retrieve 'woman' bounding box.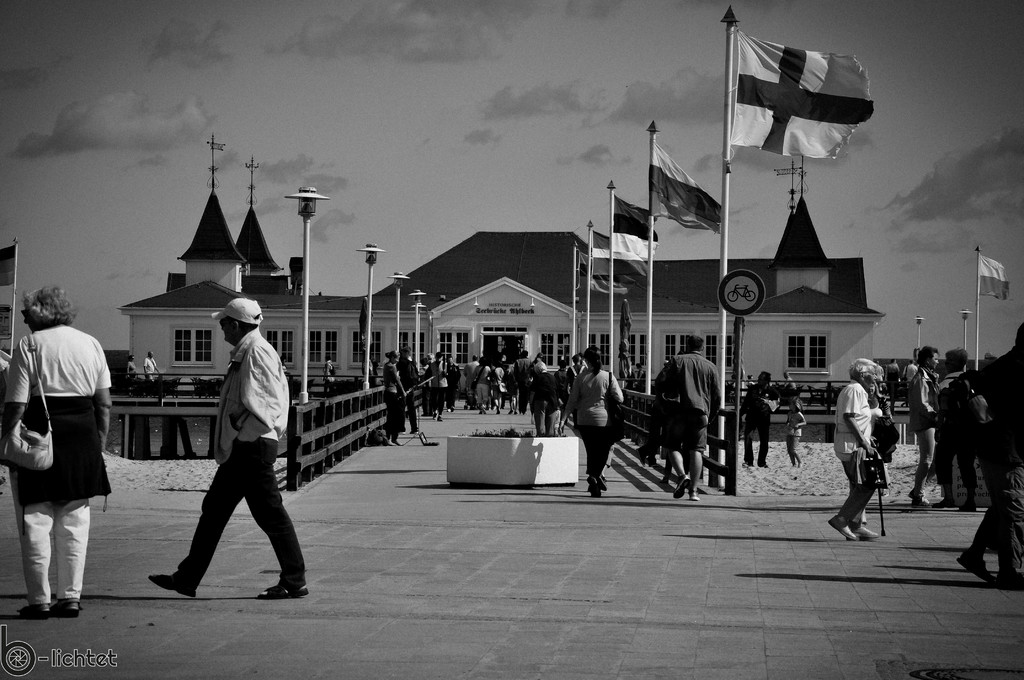
Bounding box: pyautogui.locateOnScreen(557, 345, 624, 494).
